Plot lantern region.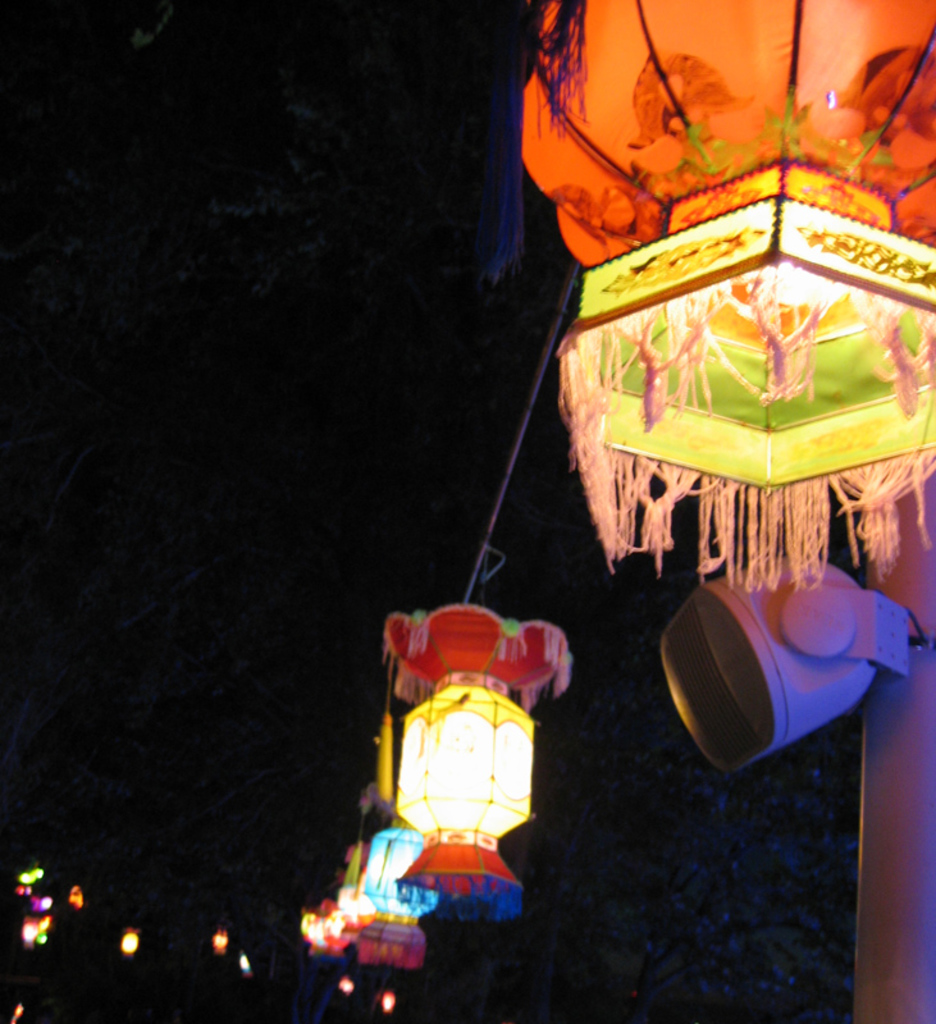
Plotted at (x1=19, y1=915, x2=41, y2=948).
